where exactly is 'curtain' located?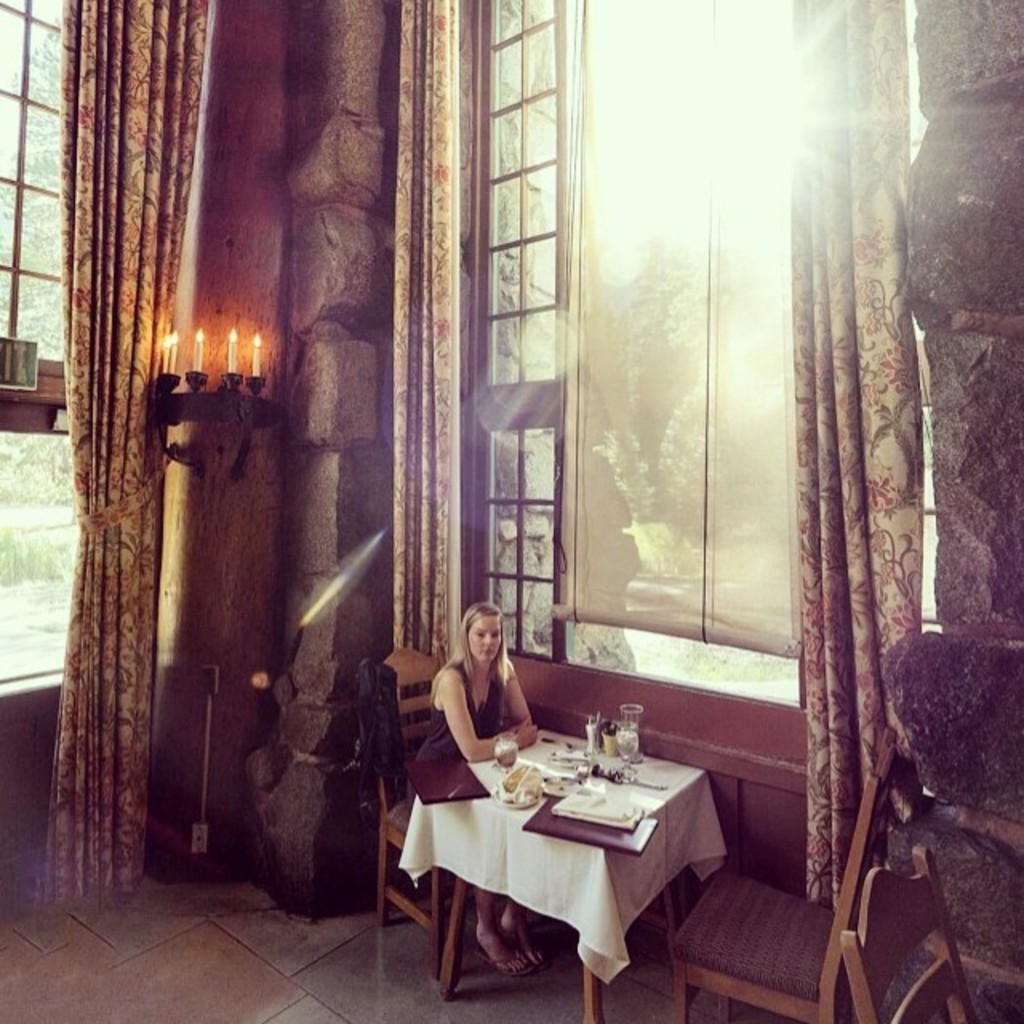
Its bounding box is [left=46, top=0, right=213, bottom=909].
